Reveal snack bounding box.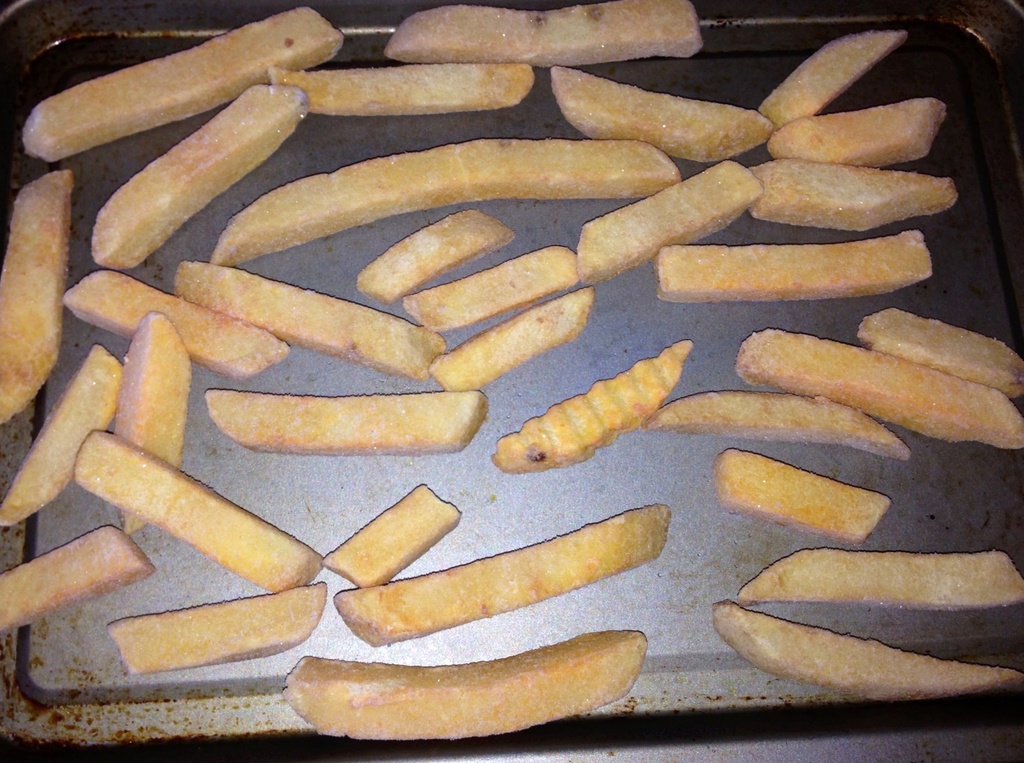
Revealed: select_region(357, 202, 518, 300).
